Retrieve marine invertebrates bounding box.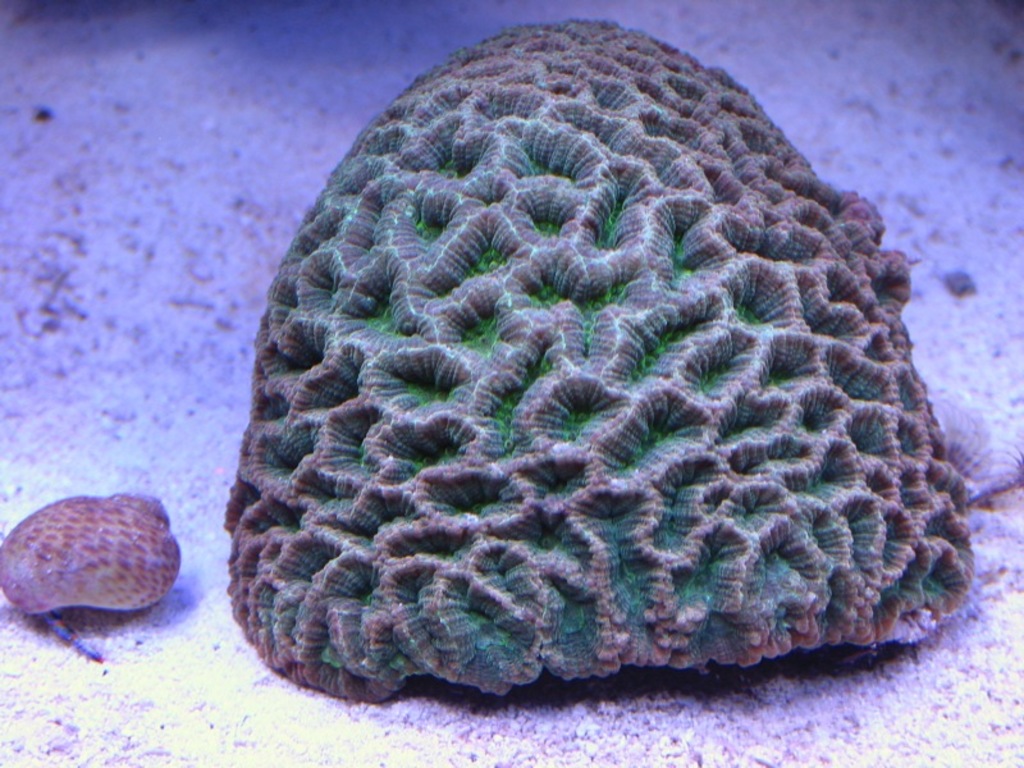
Bounding box: 927 372 1023 503.
